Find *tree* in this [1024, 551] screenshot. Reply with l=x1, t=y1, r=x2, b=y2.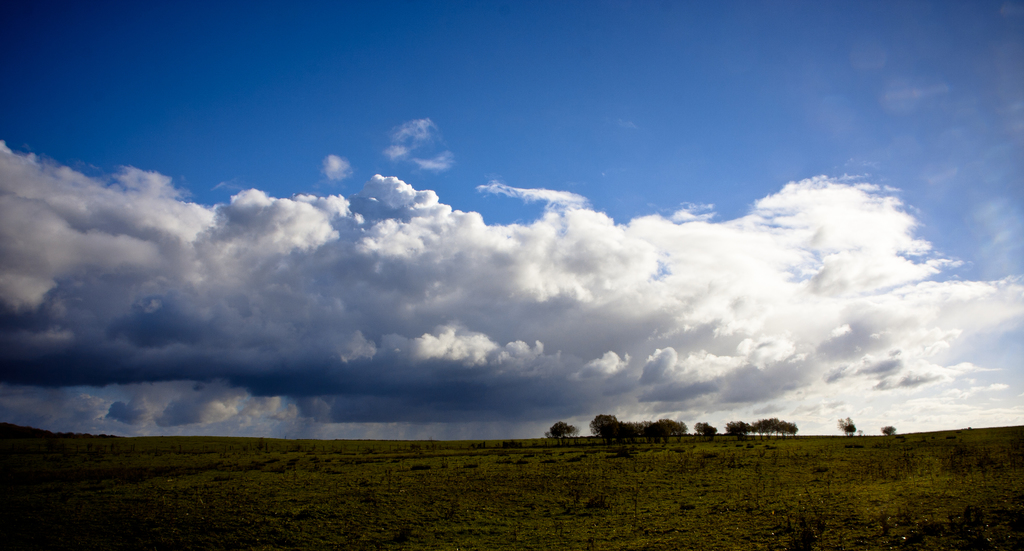
l=723, t=420, r=753, b=438.
